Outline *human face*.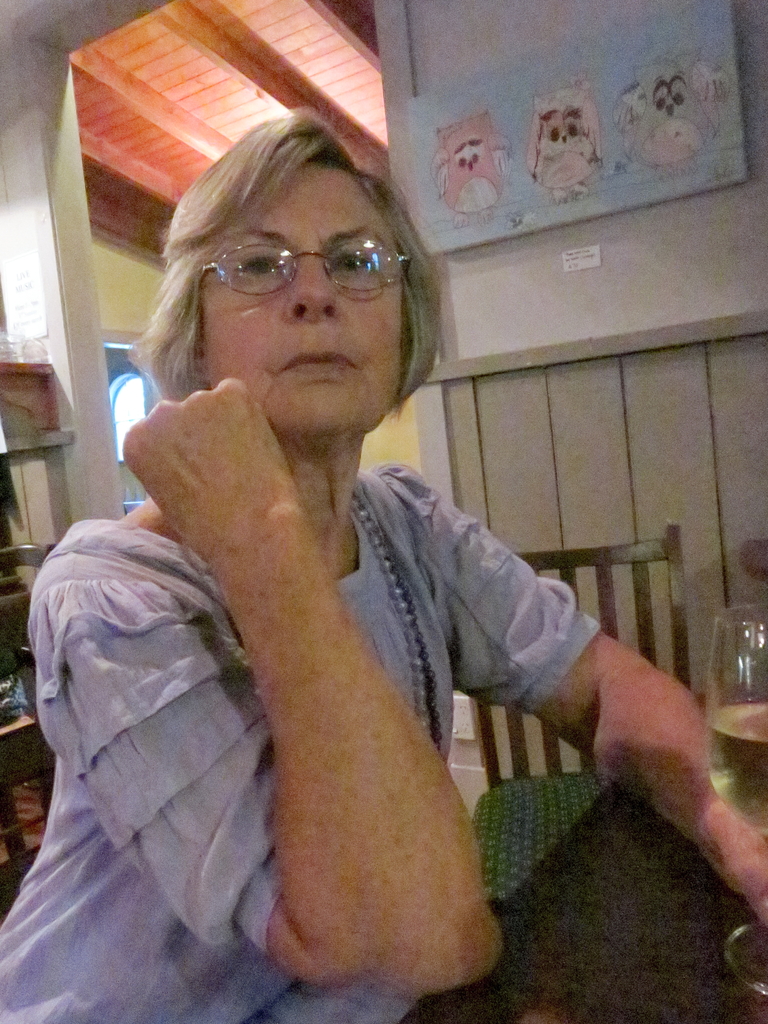
Outline: (197, 170, 418, 433).
